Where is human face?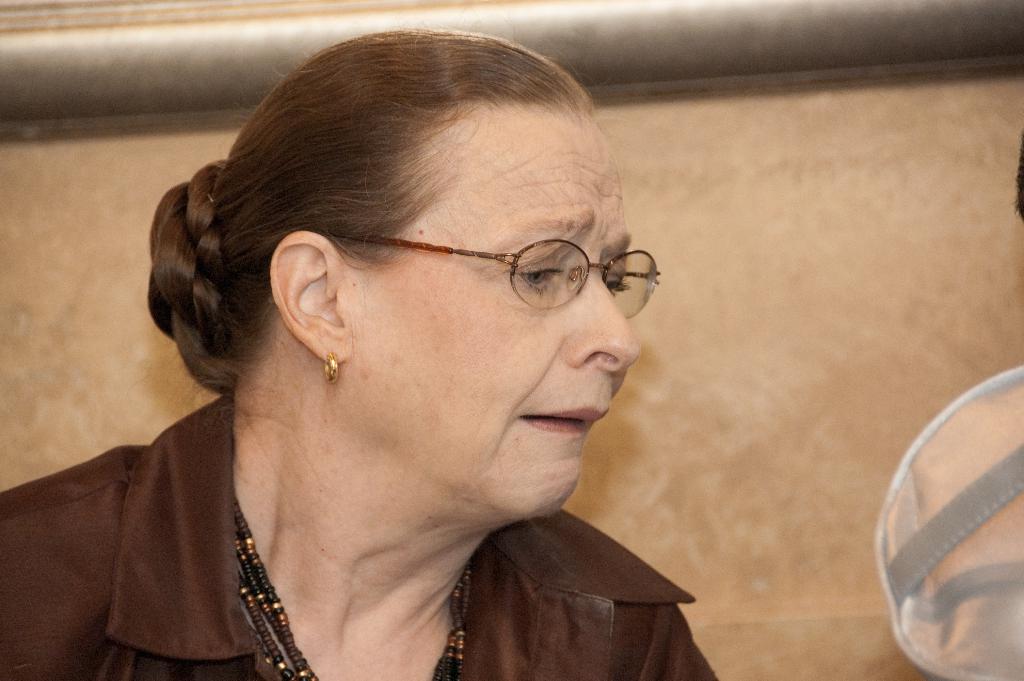
box(348, 111, 634, 516).
